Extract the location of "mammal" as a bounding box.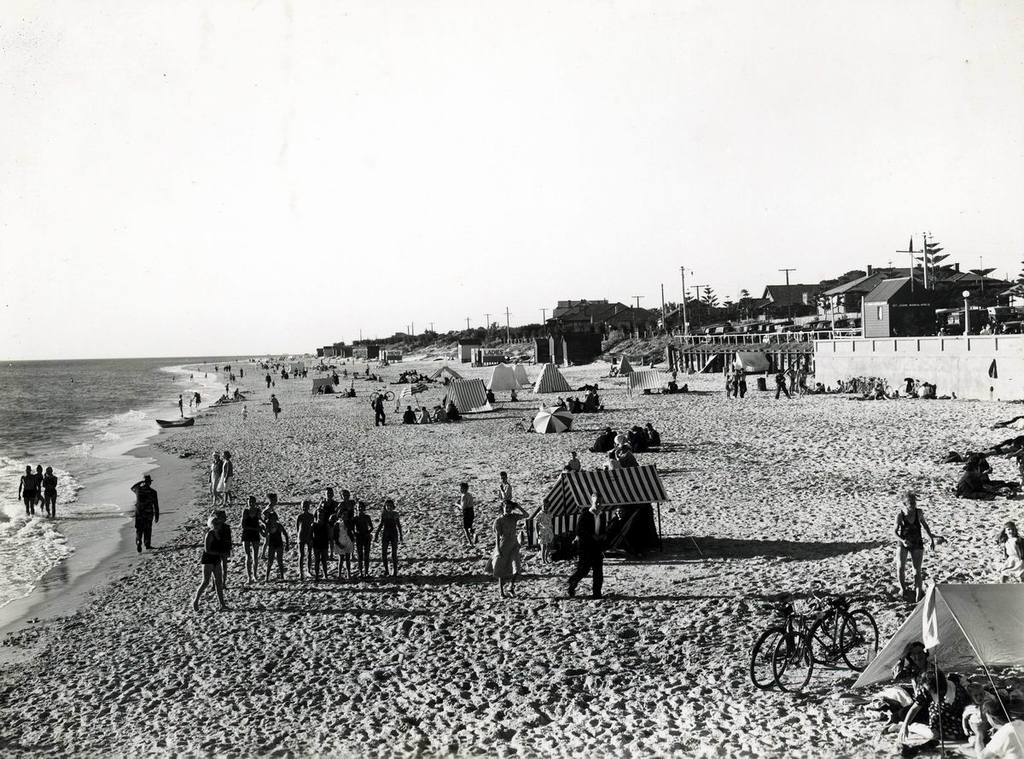
left=996, top=525, right=1023, bottom=582.
